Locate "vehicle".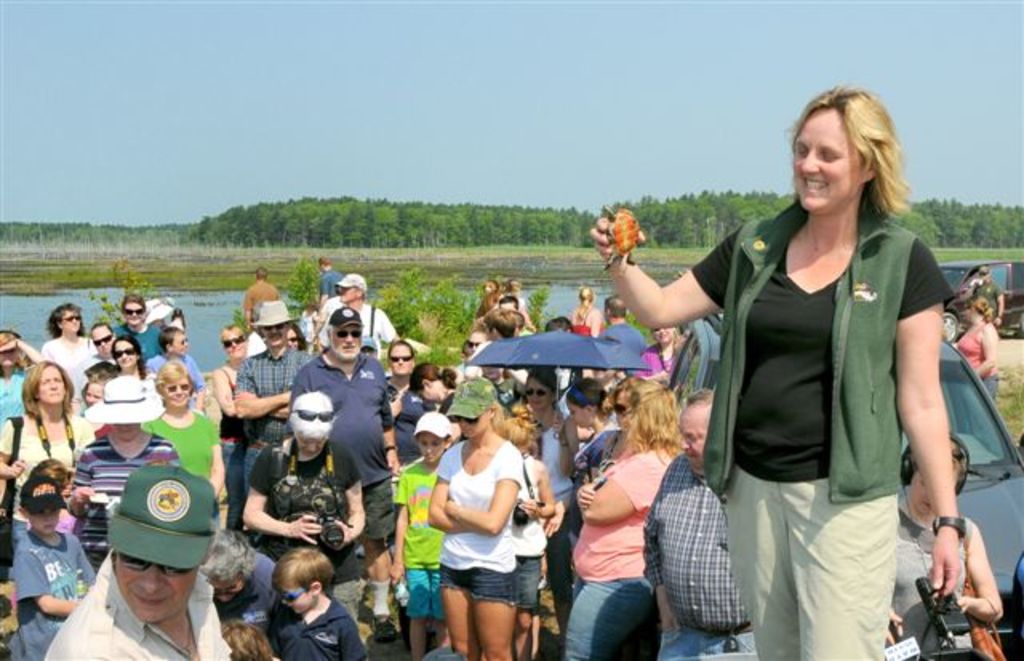
Bounding box: [662, 307, 1022, 651].
